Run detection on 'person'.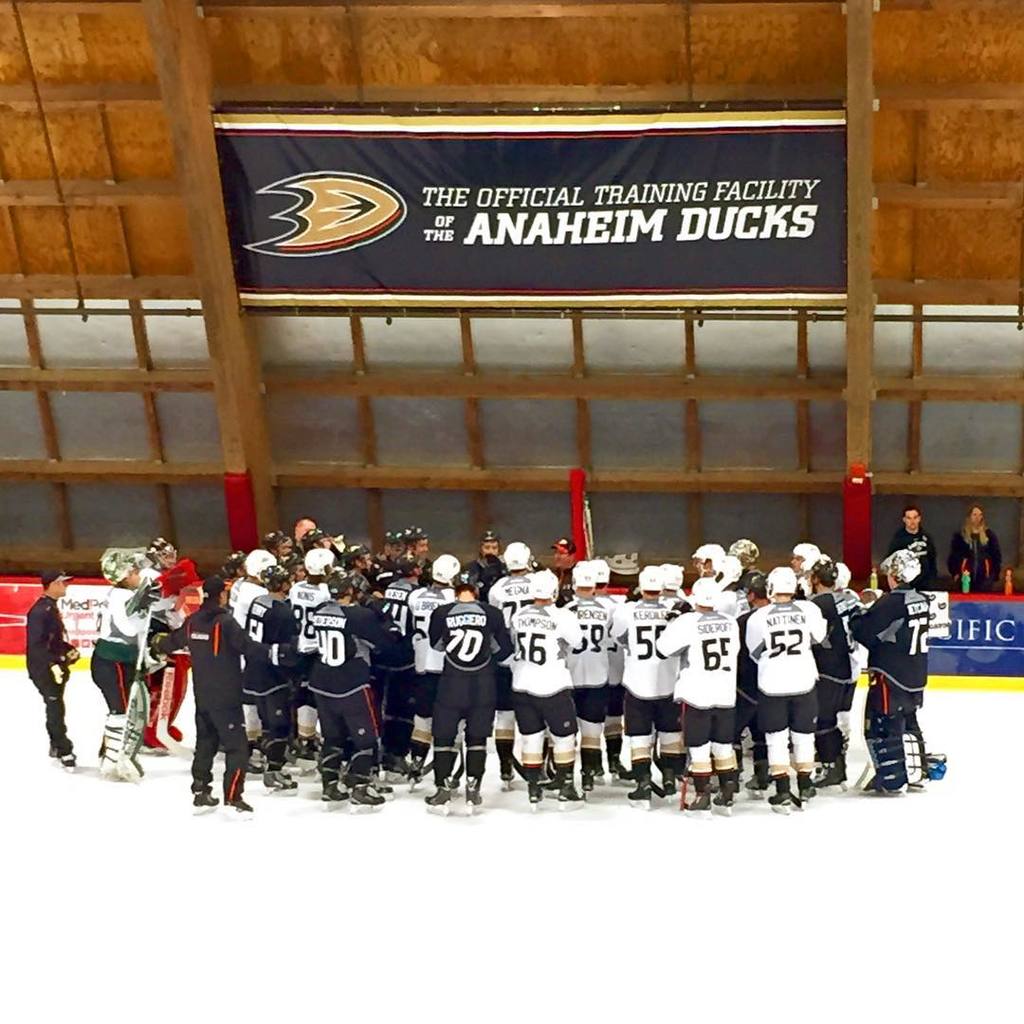
Result: region(888, 510, 942, 586).
